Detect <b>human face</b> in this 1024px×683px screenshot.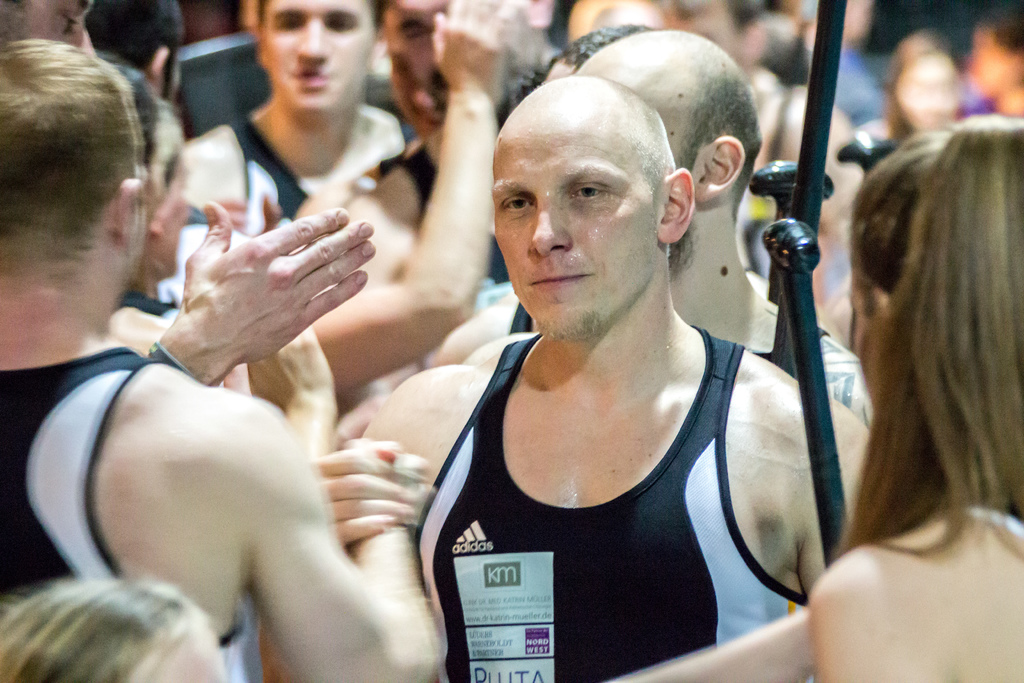
Detection: detection(490, 133, 653, 335).
